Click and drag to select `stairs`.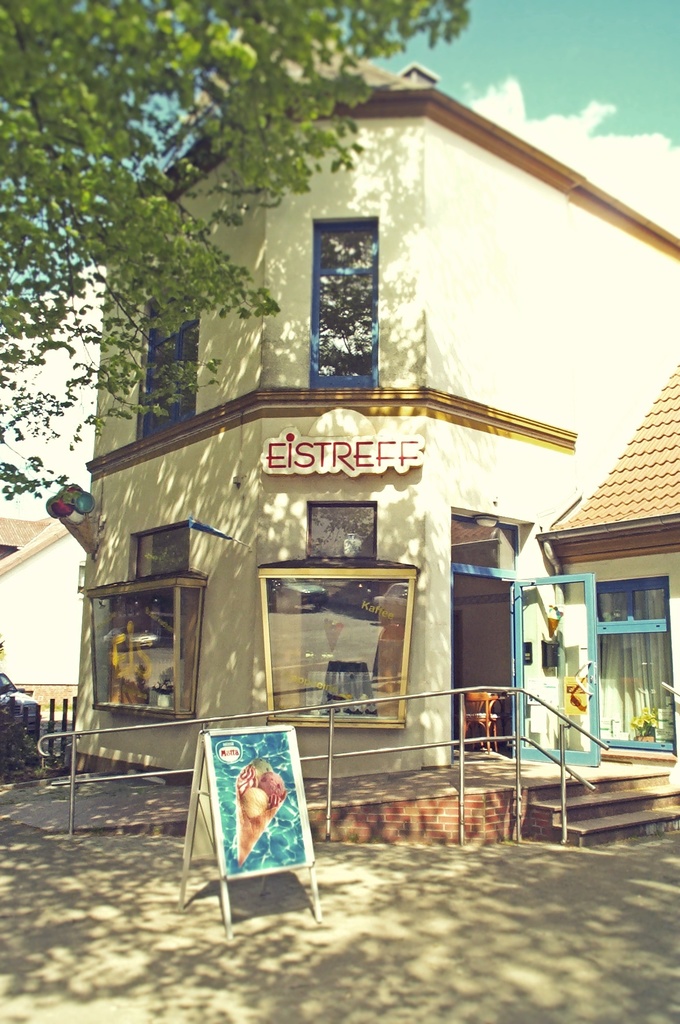
Selection: (520, 764, 679, 846).
